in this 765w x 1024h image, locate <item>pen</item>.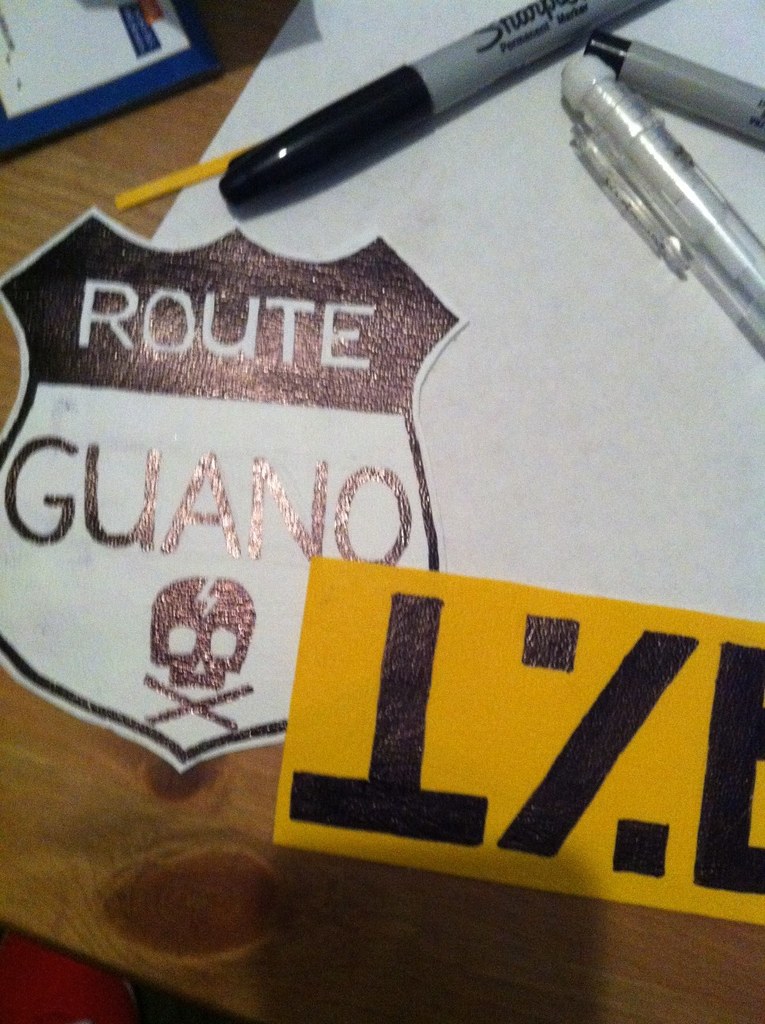
Bounding box: {"x1": 578, "y1": 29, "x2": 764, "y2": 147}.
